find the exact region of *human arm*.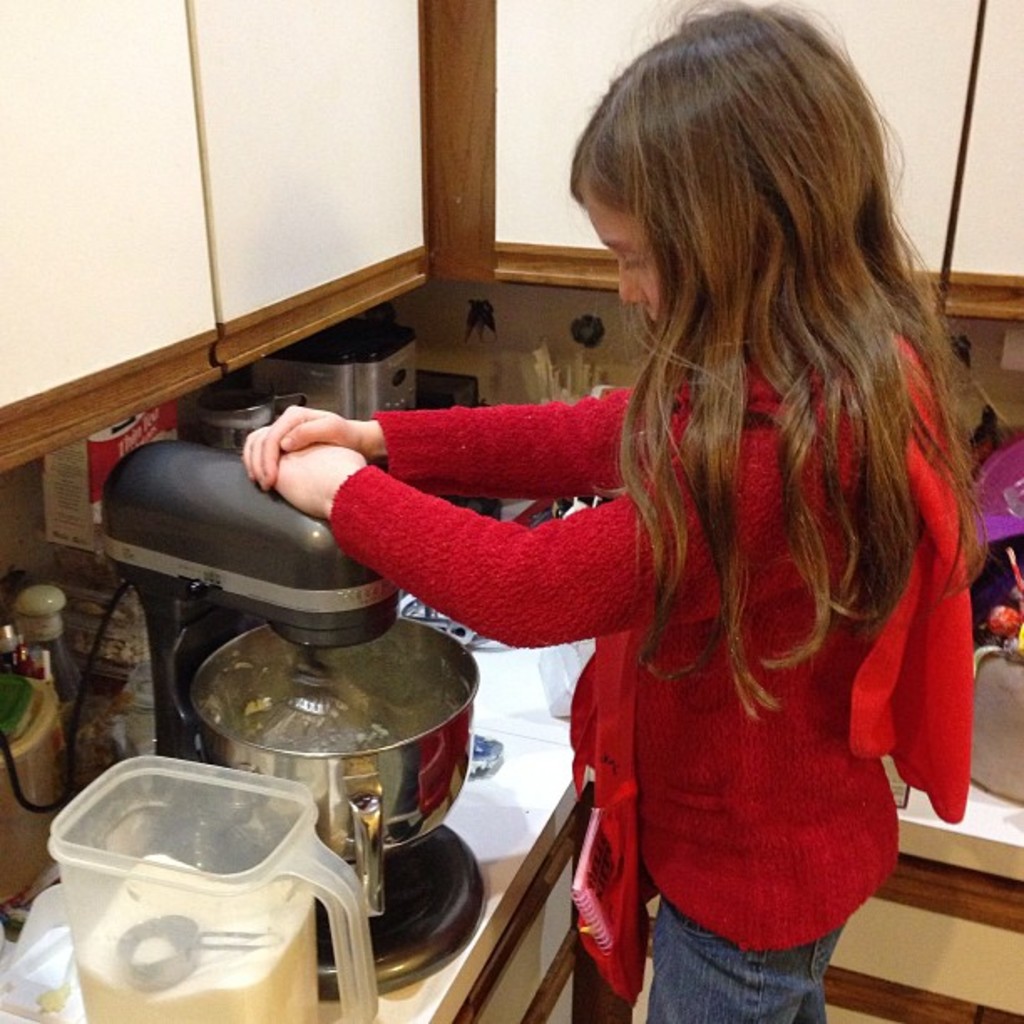
Exact region: [x1=248, y1=341, x2=713, y2=495].
